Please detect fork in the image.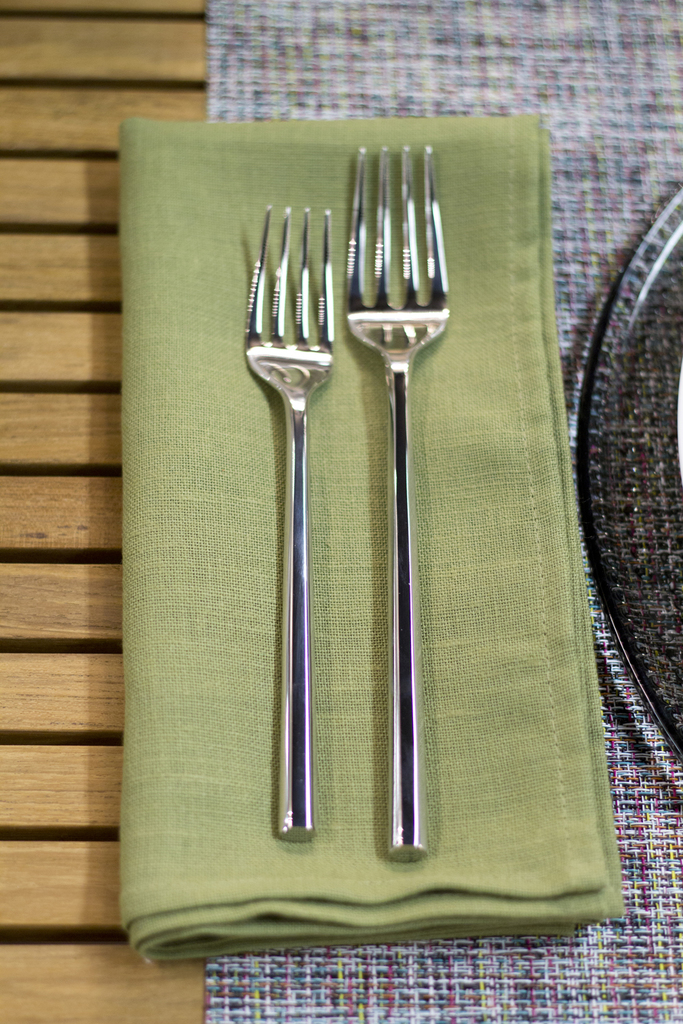
bbox(245, 206, 337, 842).
